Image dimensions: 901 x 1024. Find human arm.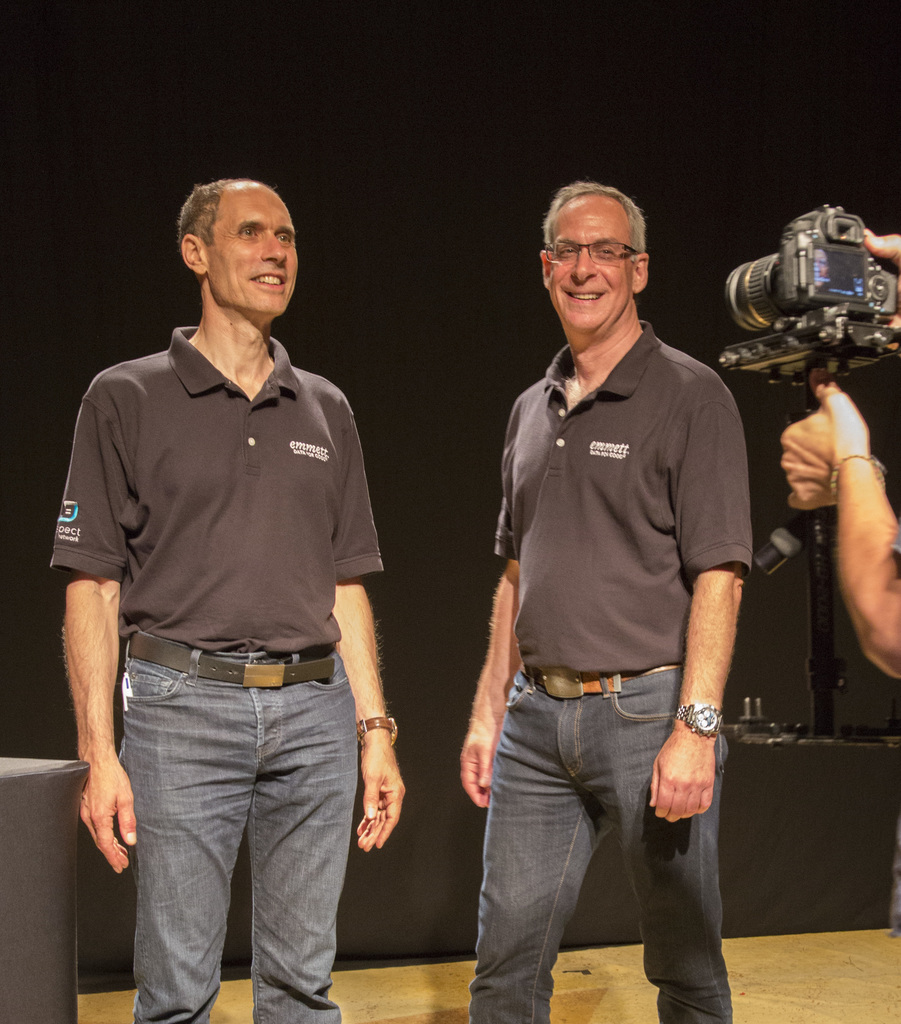
x1=782 y1=368 x2=900 y2=679.
